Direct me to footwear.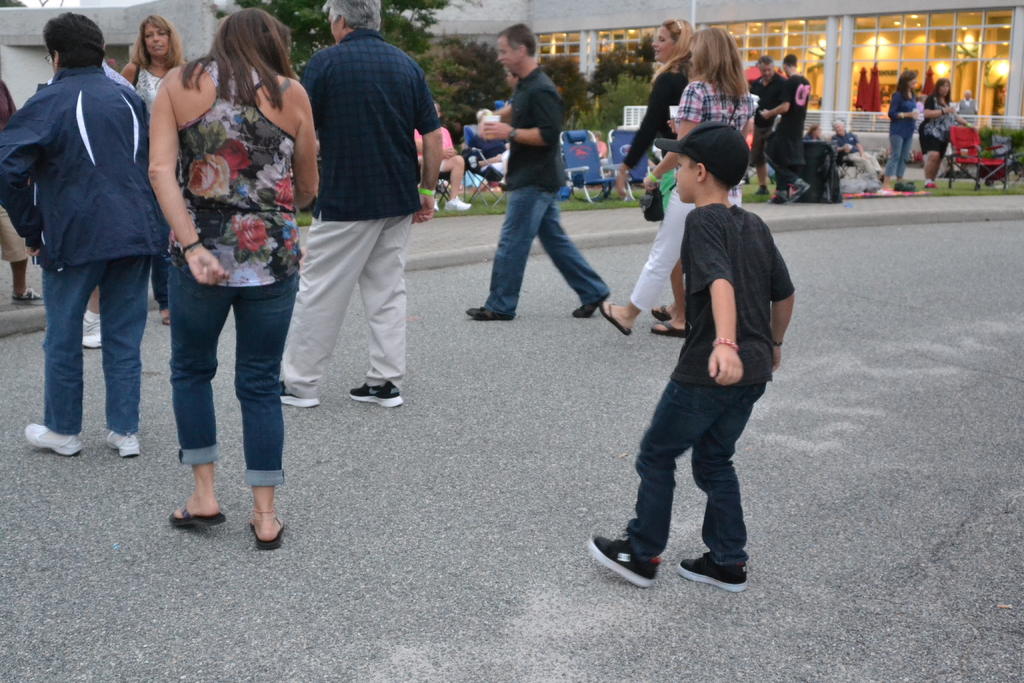
Direction: bbox(590, 536, 657, 588).
